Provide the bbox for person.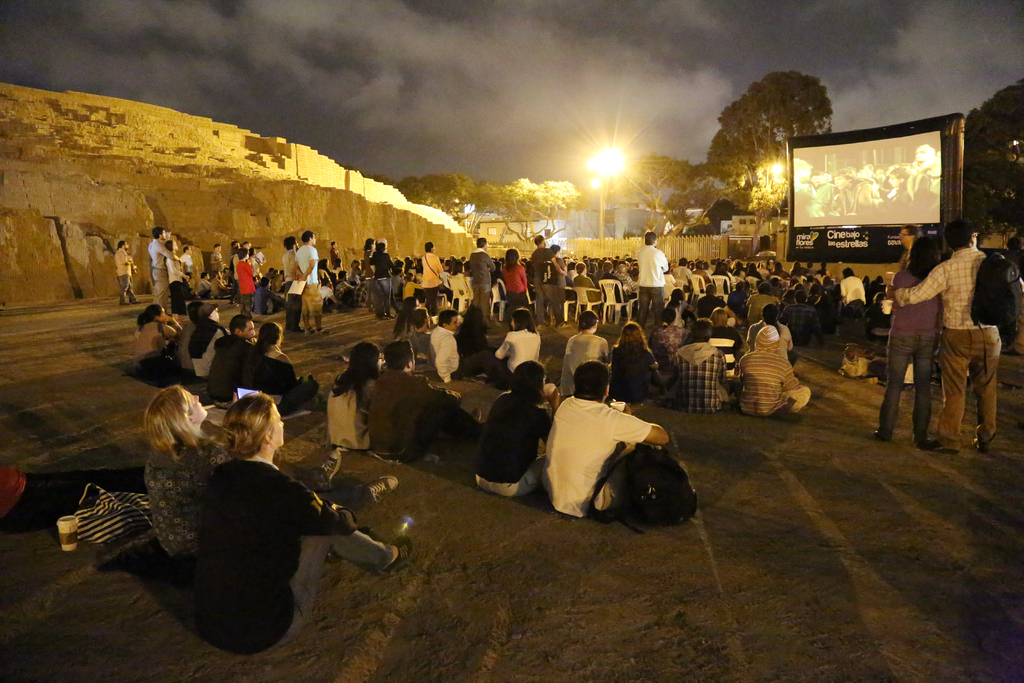
[651,303,684,359].
